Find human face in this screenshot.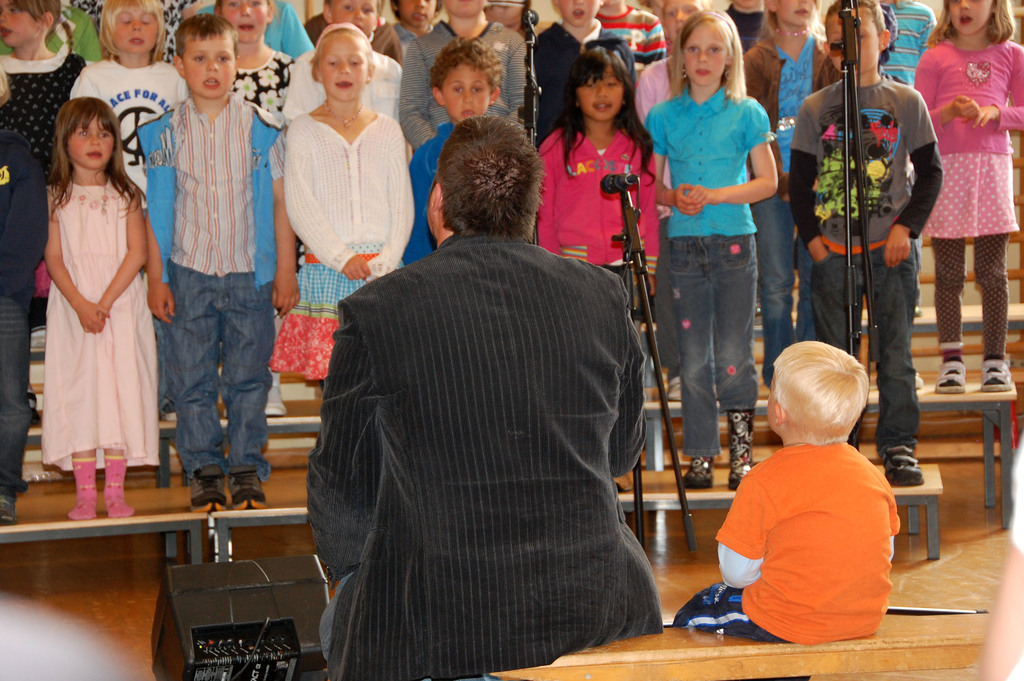
The bounding box for human face is Rect(774, 0, 808, 25).
